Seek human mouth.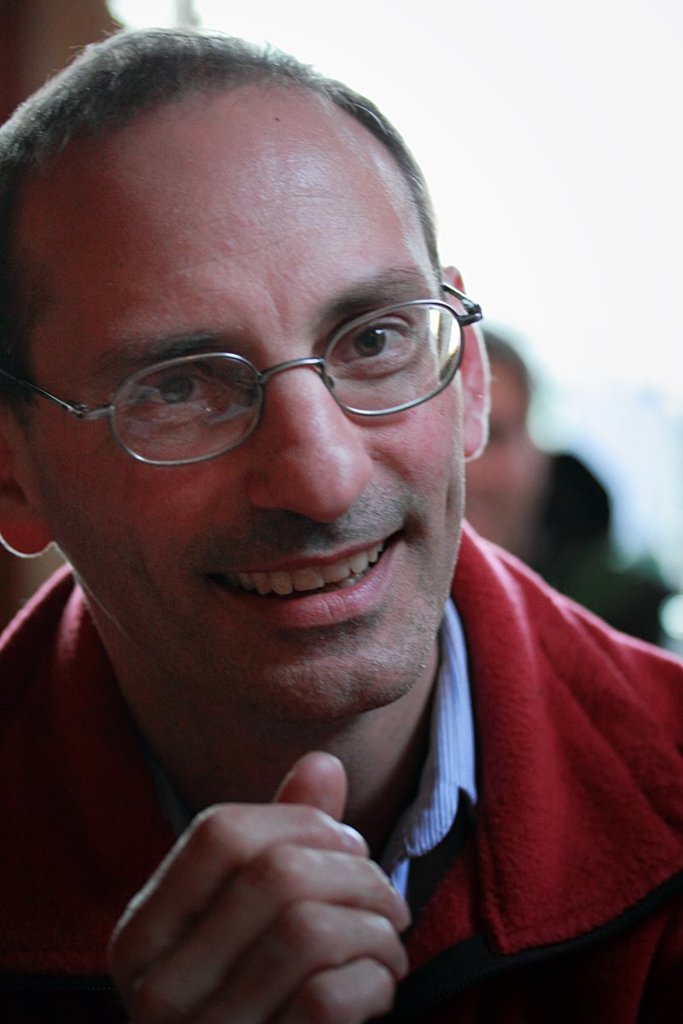
box(205, 515, 423, 655).
